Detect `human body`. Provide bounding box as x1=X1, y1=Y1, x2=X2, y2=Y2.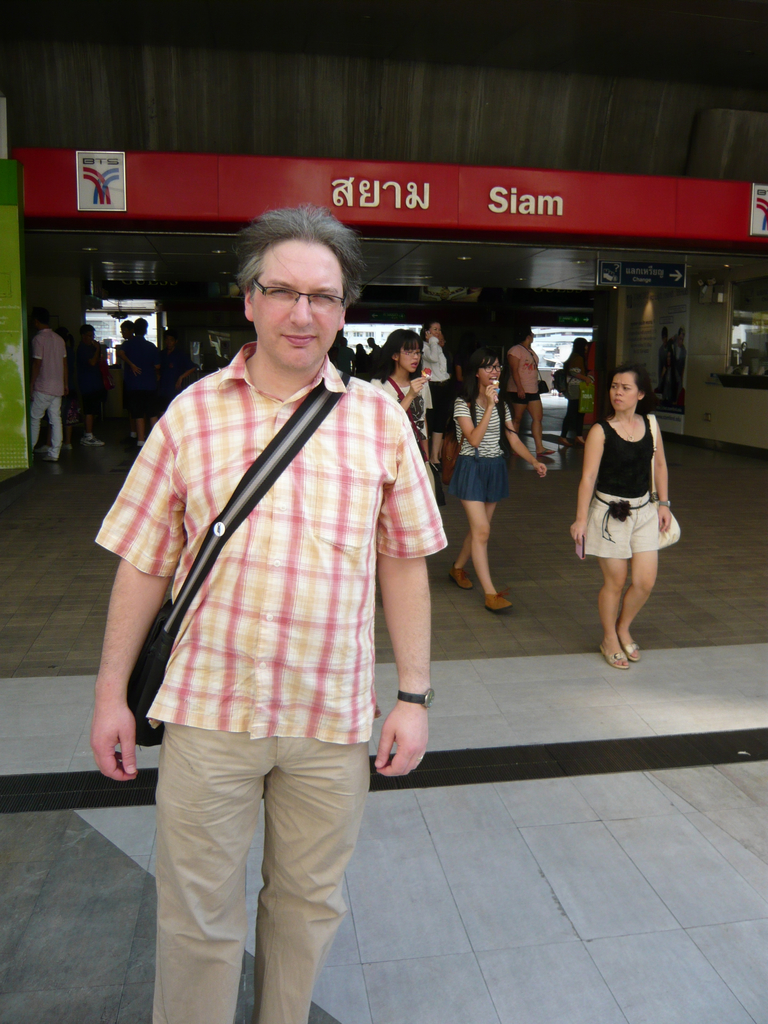
x1=375, y1=369, x2=431, y2=472.
